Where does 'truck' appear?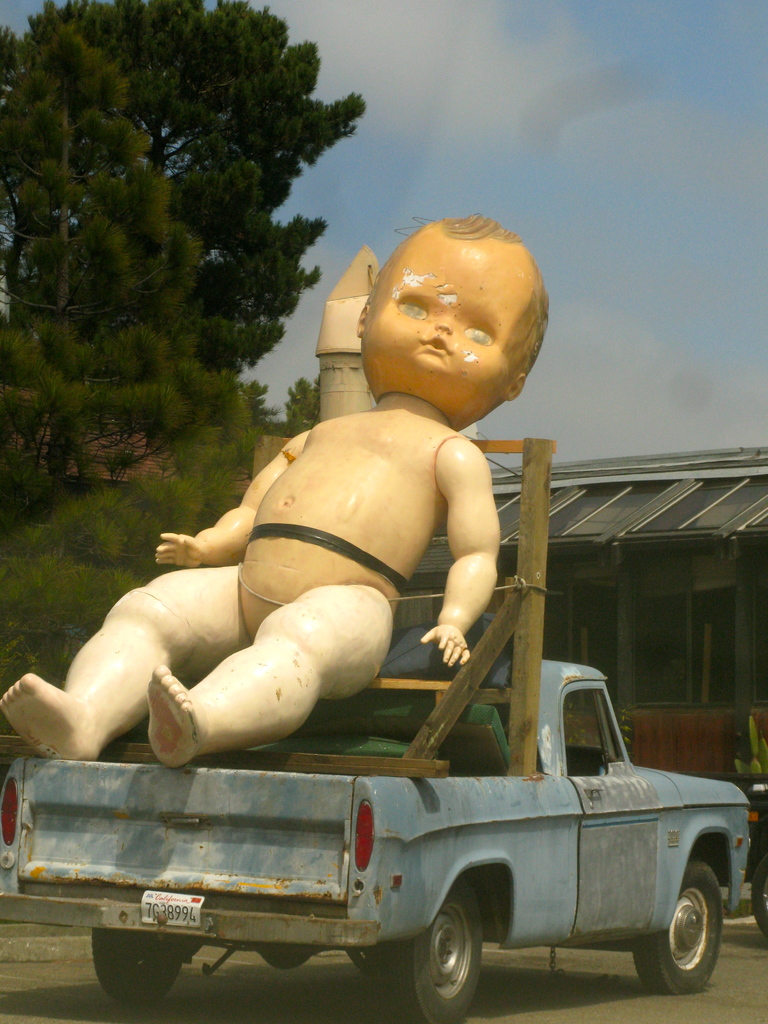
Appears at [x1=3, y1=611, x2=738, y2=1005].
